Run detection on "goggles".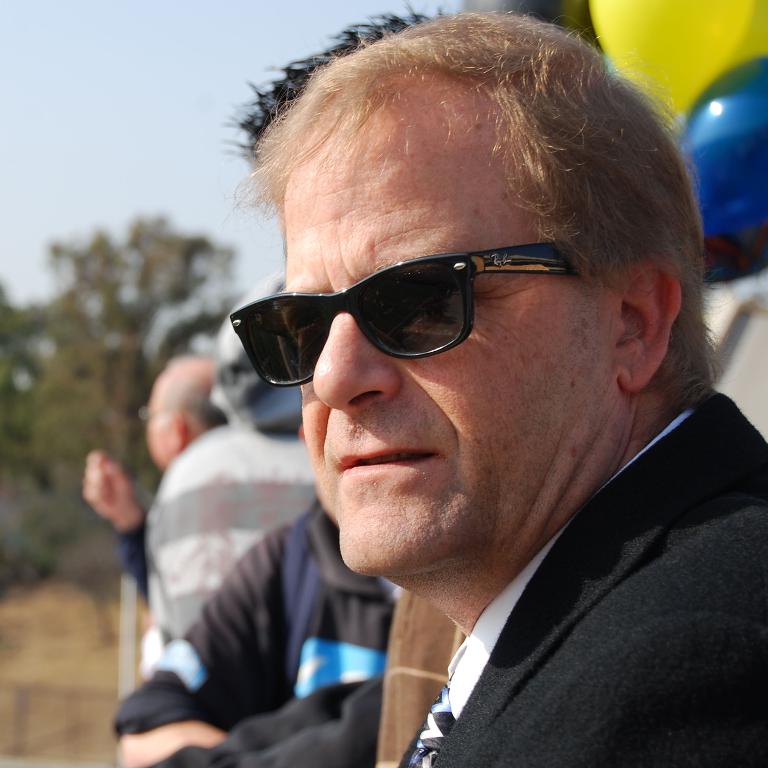
Result: x1=227, y1=223, x2=603, y2=379.
